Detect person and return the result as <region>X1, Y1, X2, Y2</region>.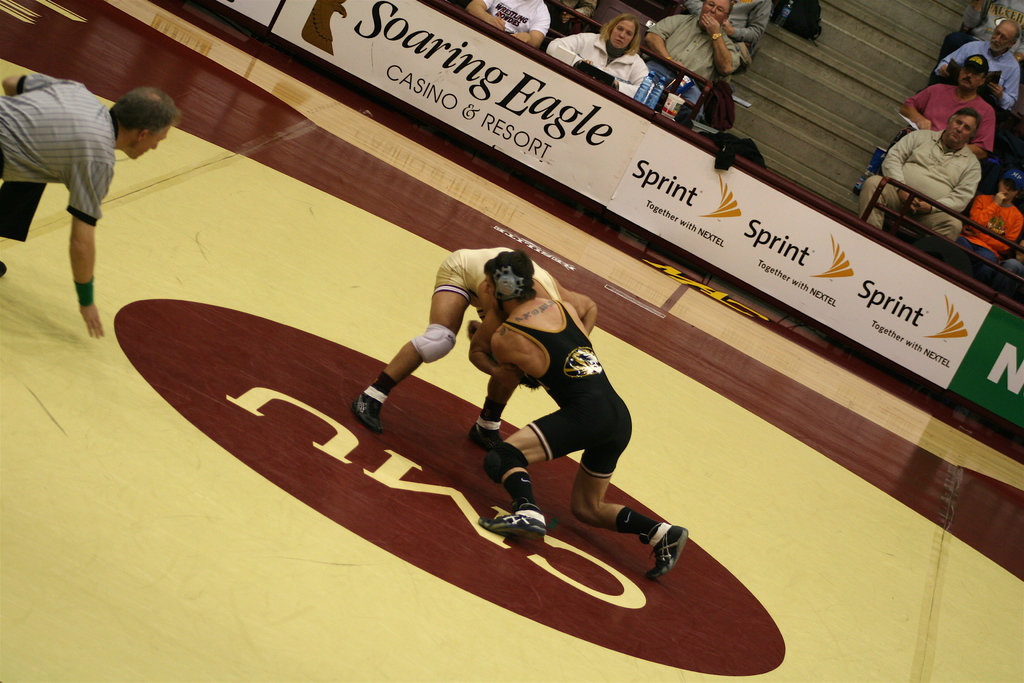
<region>644, 0, 748, 86</region>.
